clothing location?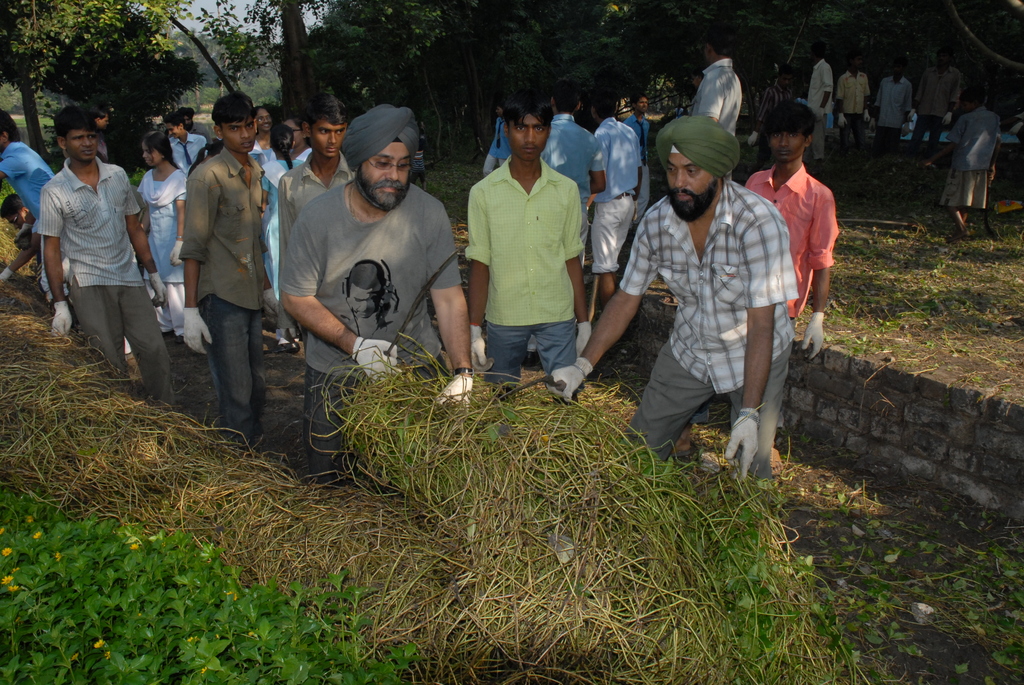
(left=175, top=139, right=275, bottom=442)
